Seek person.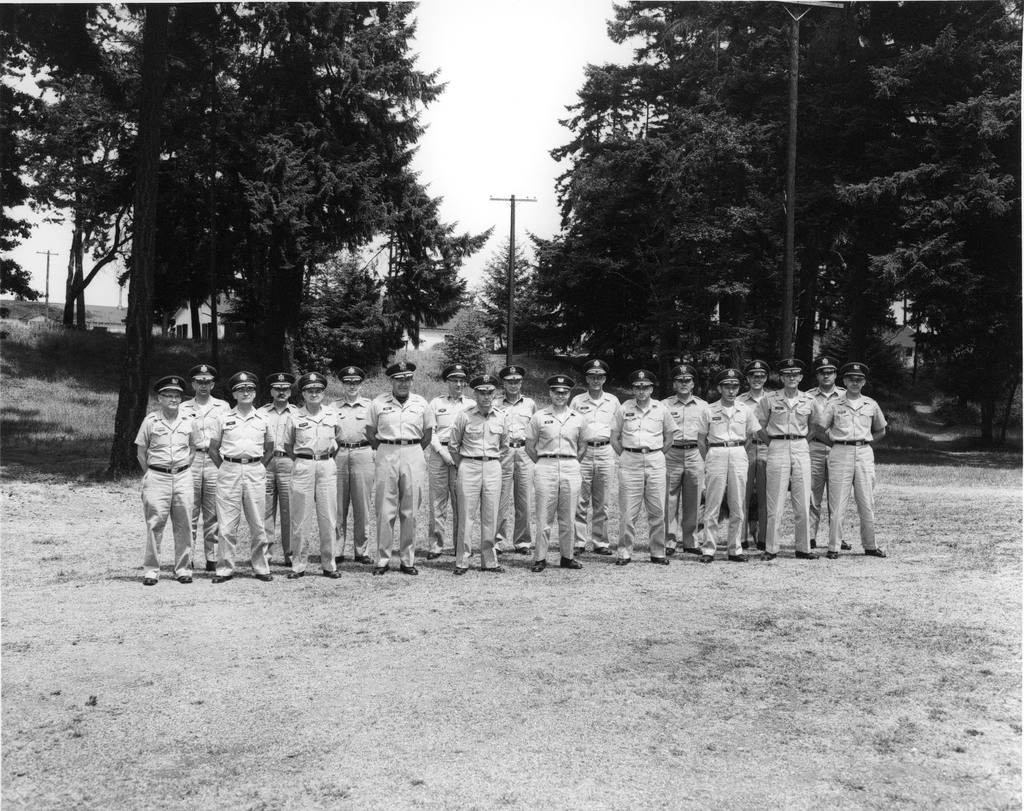
x1=527, y1=381, x2=580, y2=564.
